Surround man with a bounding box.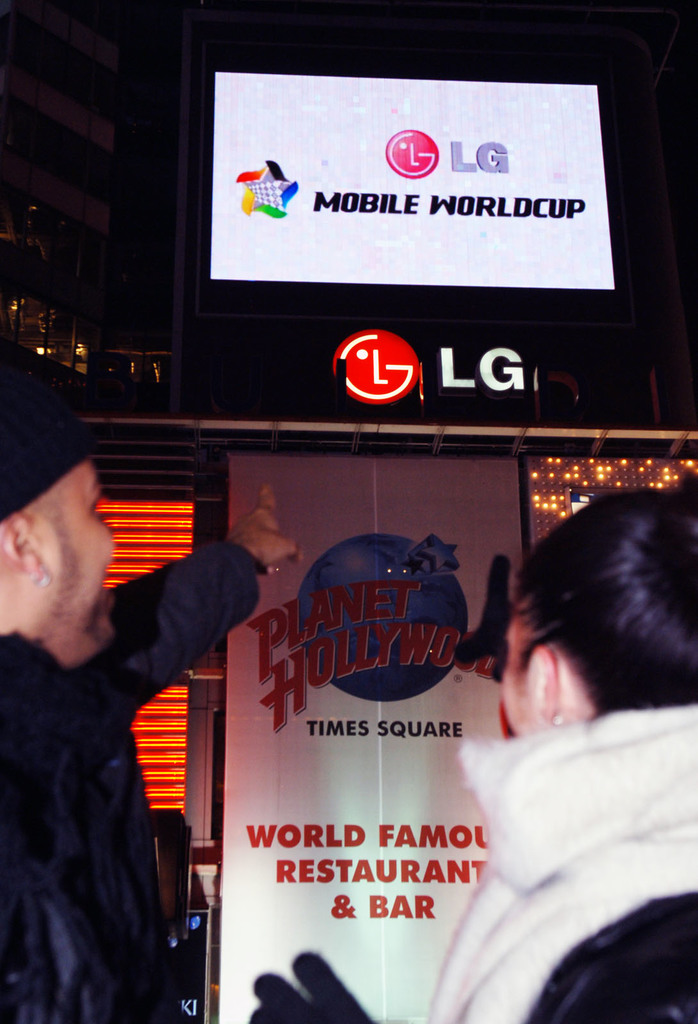
x1=1, y1=366, x2=291, y2=1023.
